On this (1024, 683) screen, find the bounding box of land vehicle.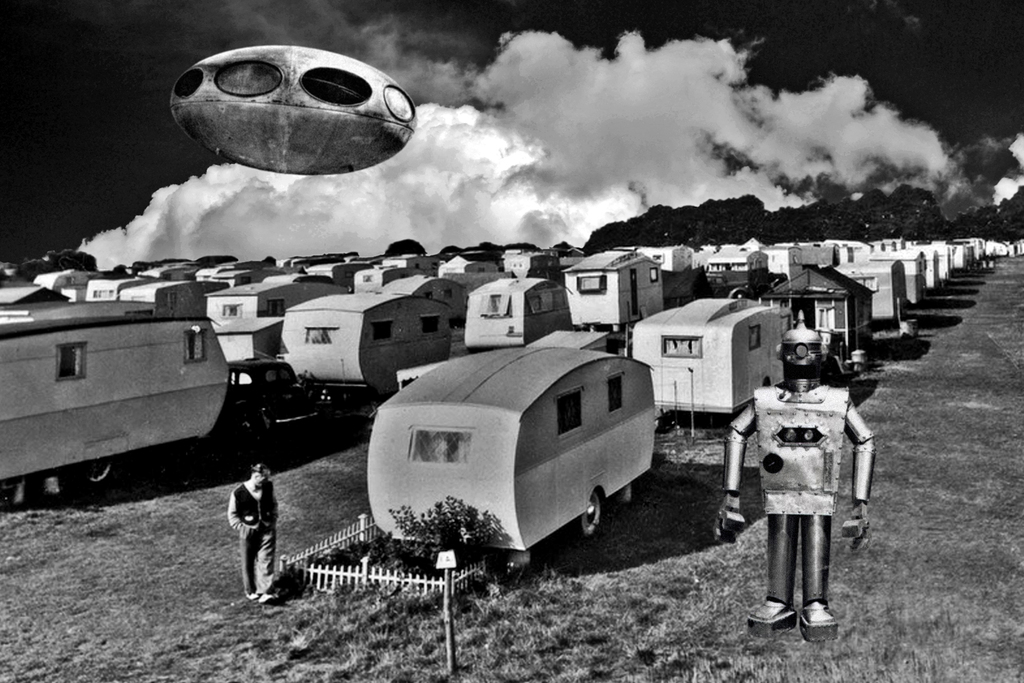
Bounding box: (x1=231, y1=355, x2=318, y2=431).
